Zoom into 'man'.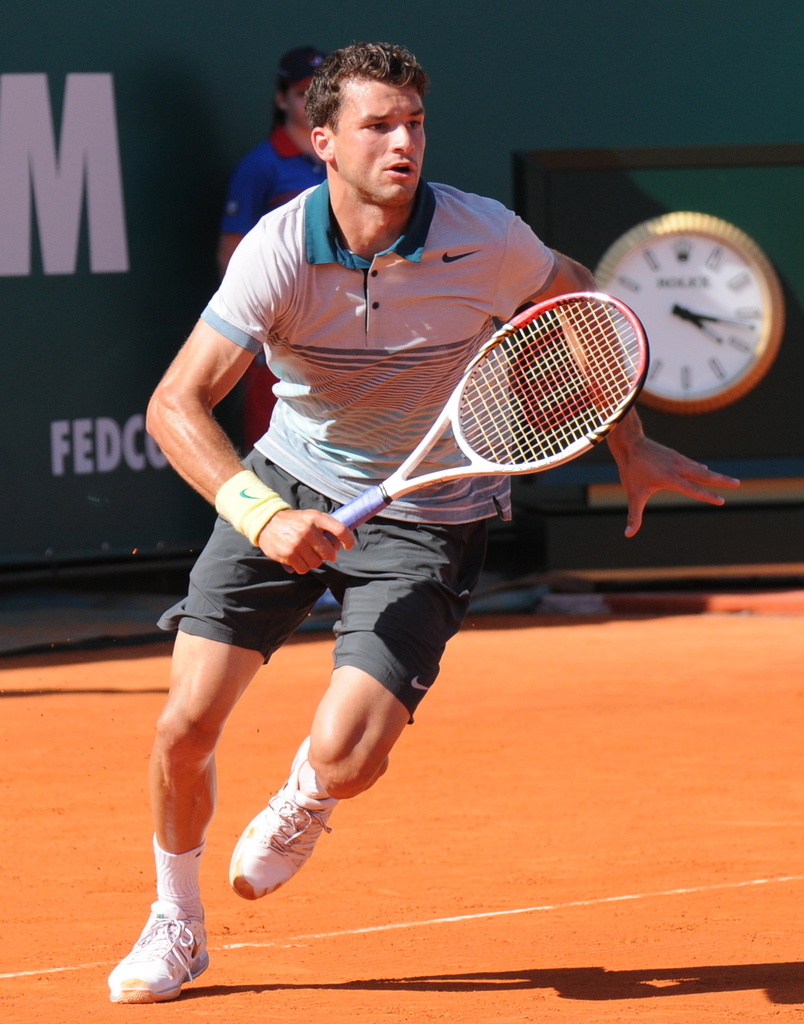
Zoom target: rect(156, 62, 663, 841).
